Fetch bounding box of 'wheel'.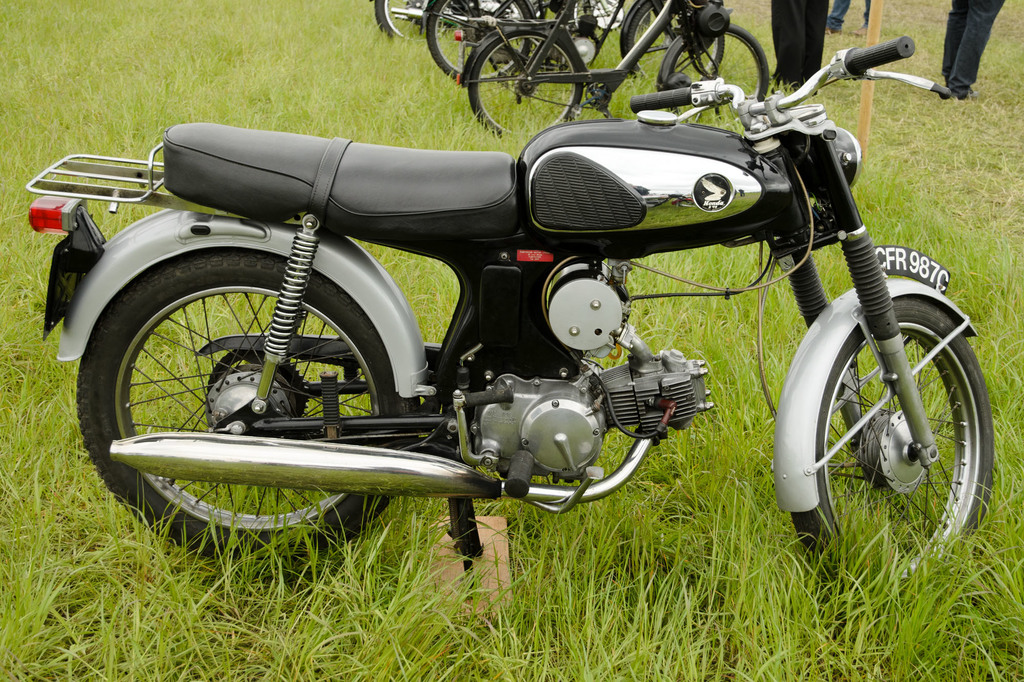
Bbox: <region>669, 27, 767, 115</region>.
